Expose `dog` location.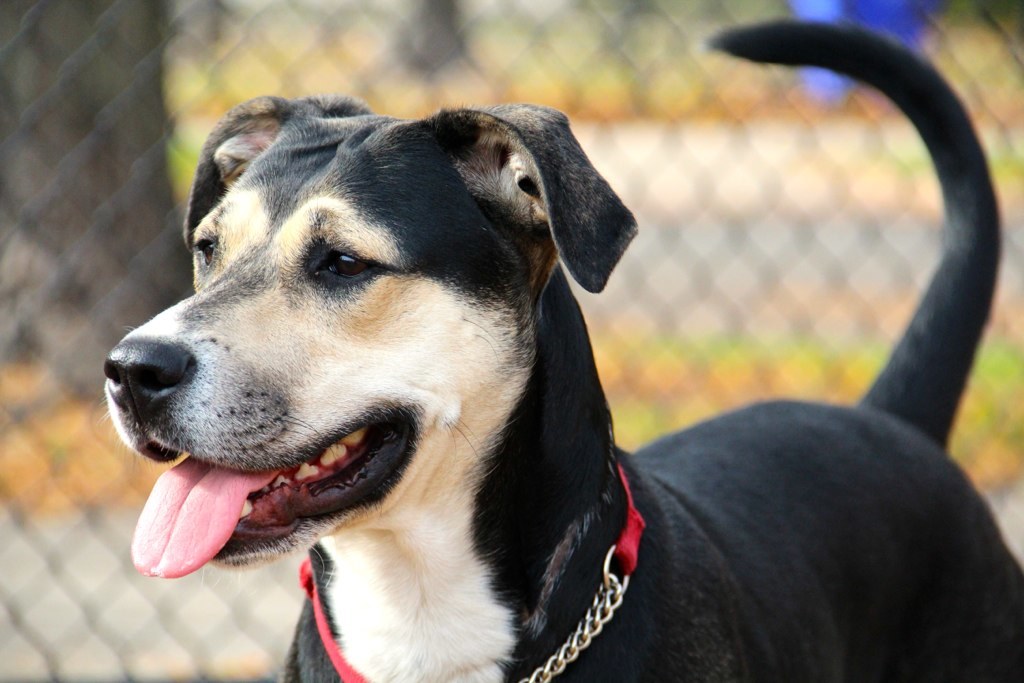
Exposed at [97,16,1023,682].
